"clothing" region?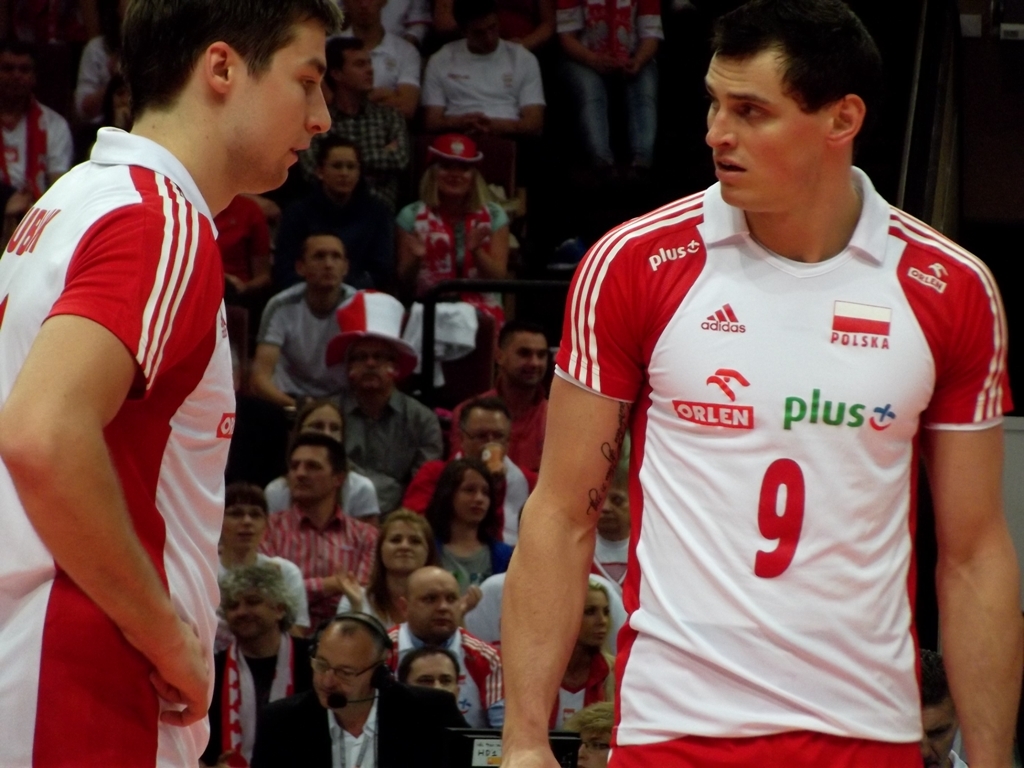
crop(70, 30, 148, 119)
